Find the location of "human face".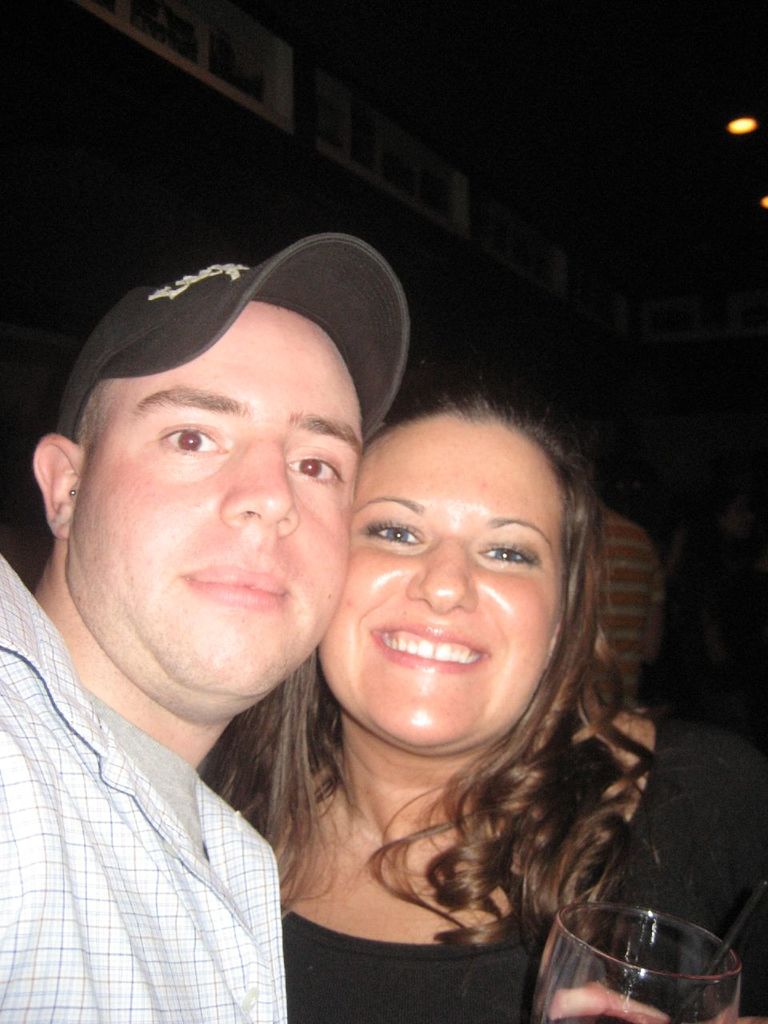
Location: [59, 286, 370, 708].
